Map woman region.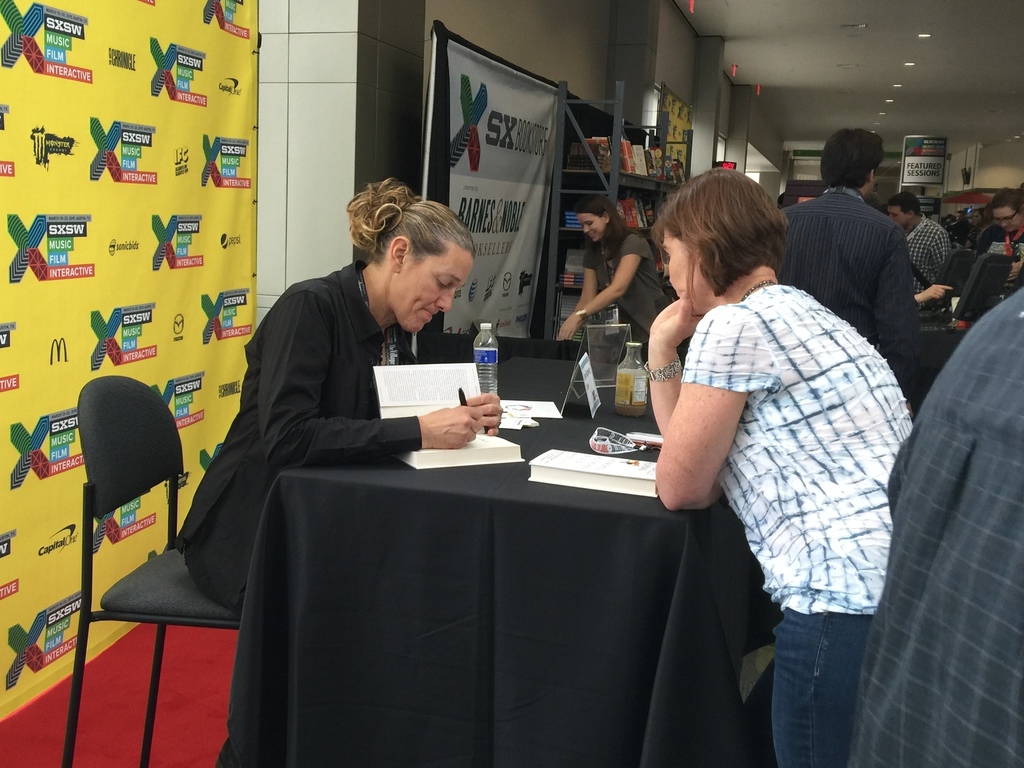
Mapped to locate(657, 163, 894, 746).
